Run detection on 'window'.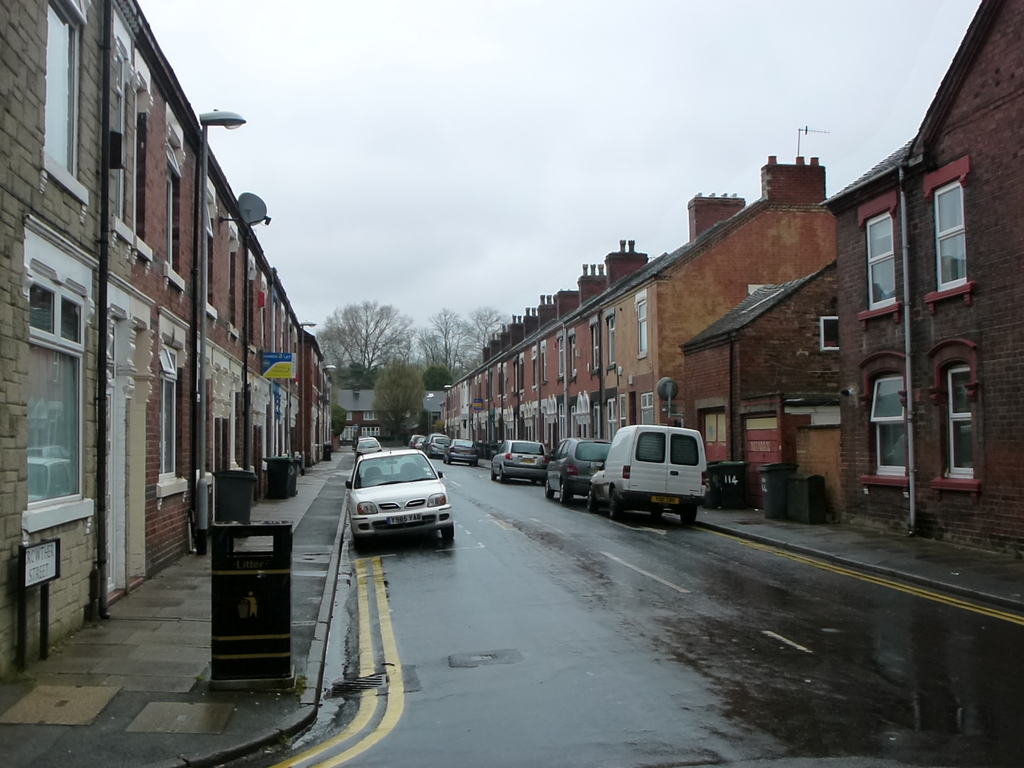
Result: [566, 339, 572, 378].
